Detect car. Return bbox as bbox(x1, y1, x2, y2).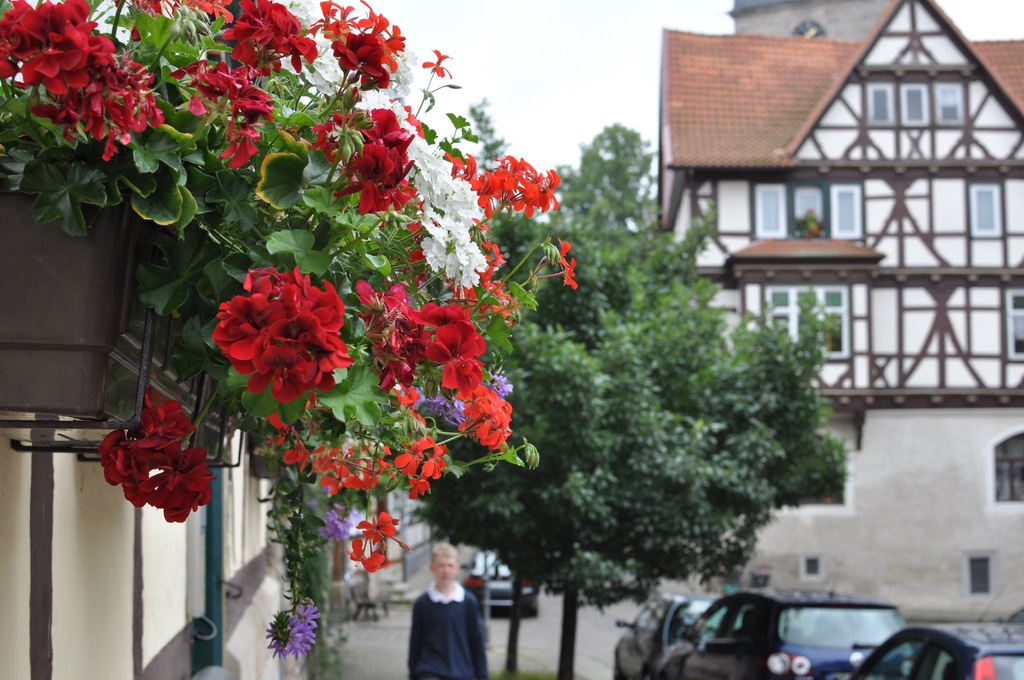
bbox(614, 592, 746, 679).
